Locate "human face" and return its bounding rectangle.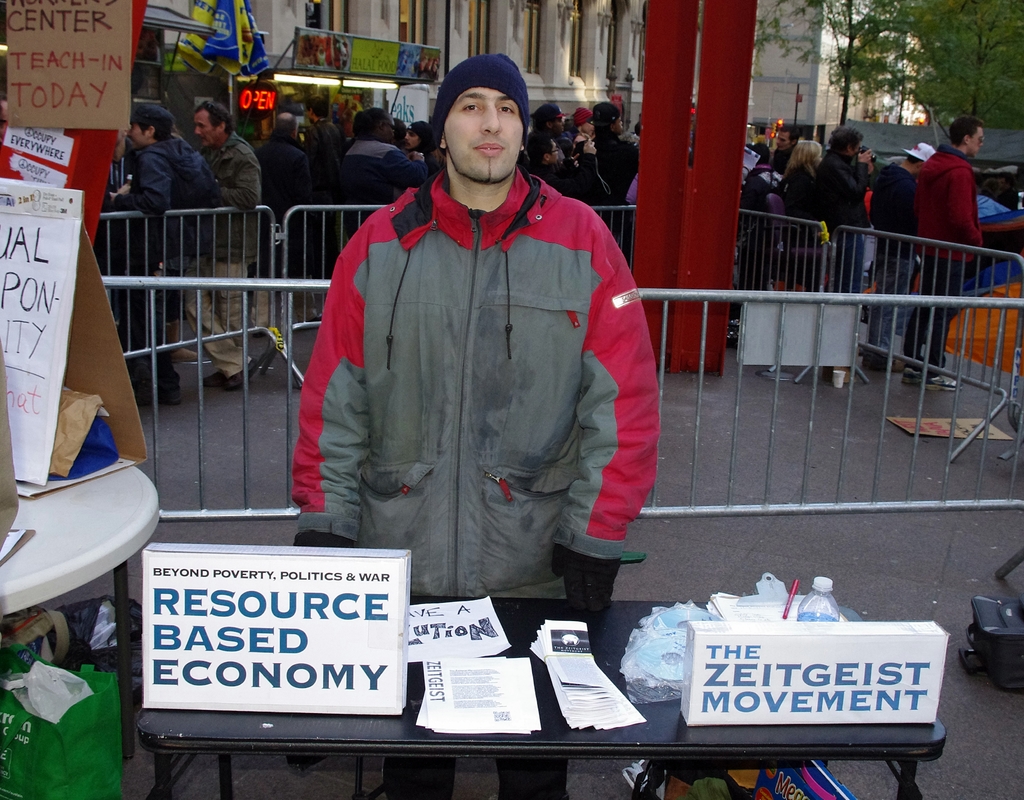
<box>852,138,863,159</box>.
